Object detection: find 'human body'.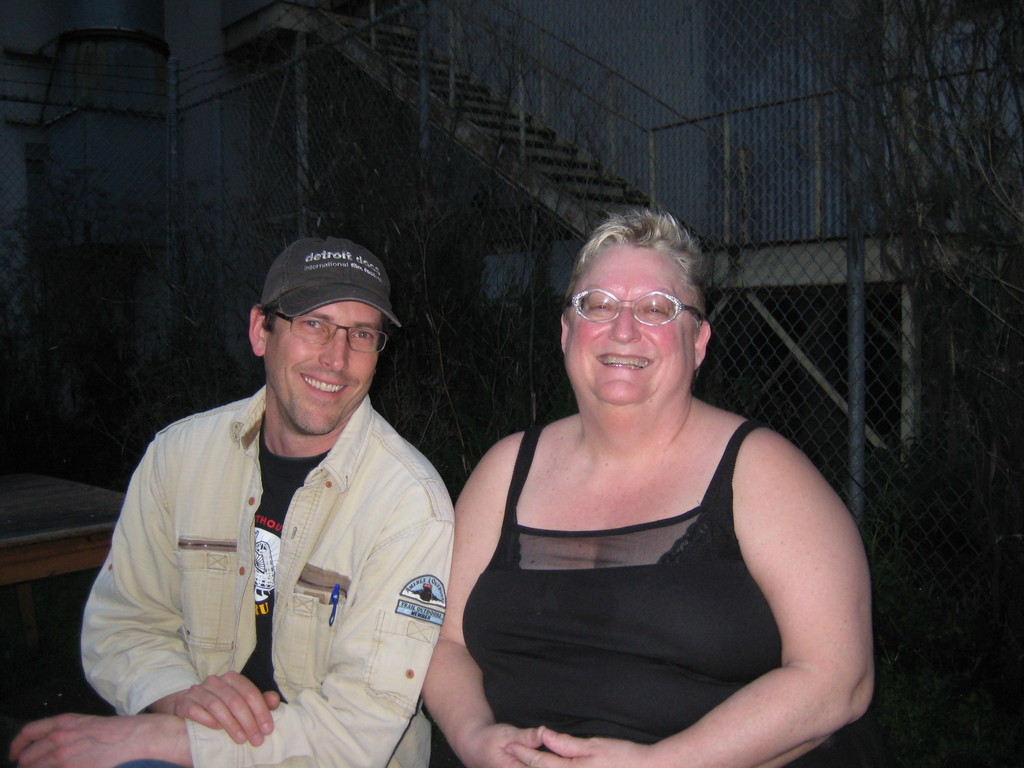
box=[408, 201, 863, 733].
